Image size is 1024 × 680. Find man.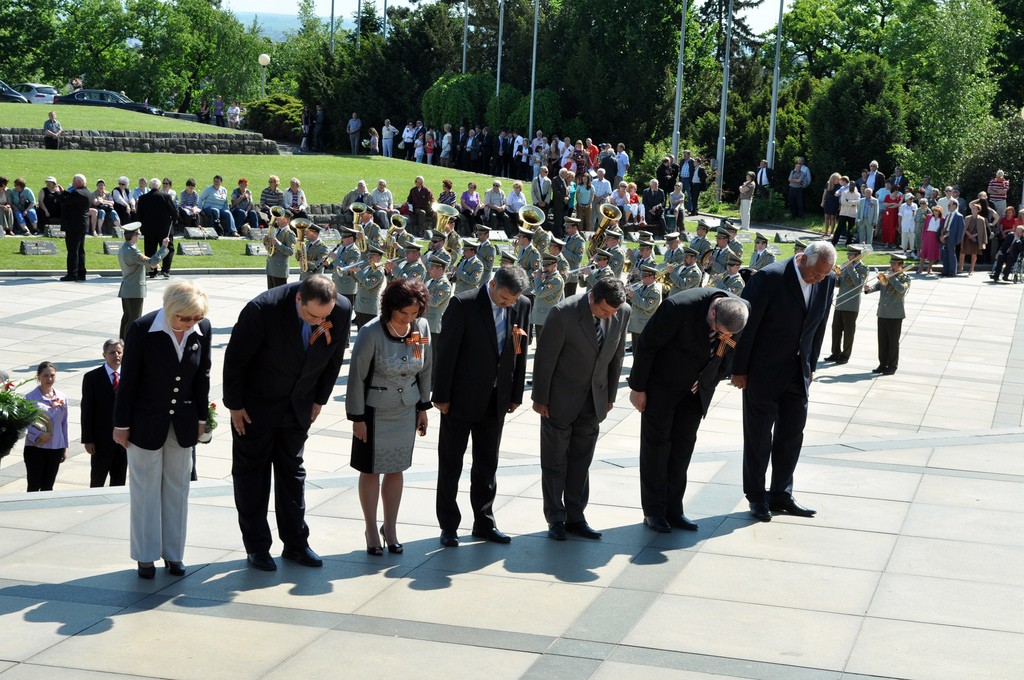
{"x1": 79, "y1": 340, "x2": 130, "y2": 487}.
